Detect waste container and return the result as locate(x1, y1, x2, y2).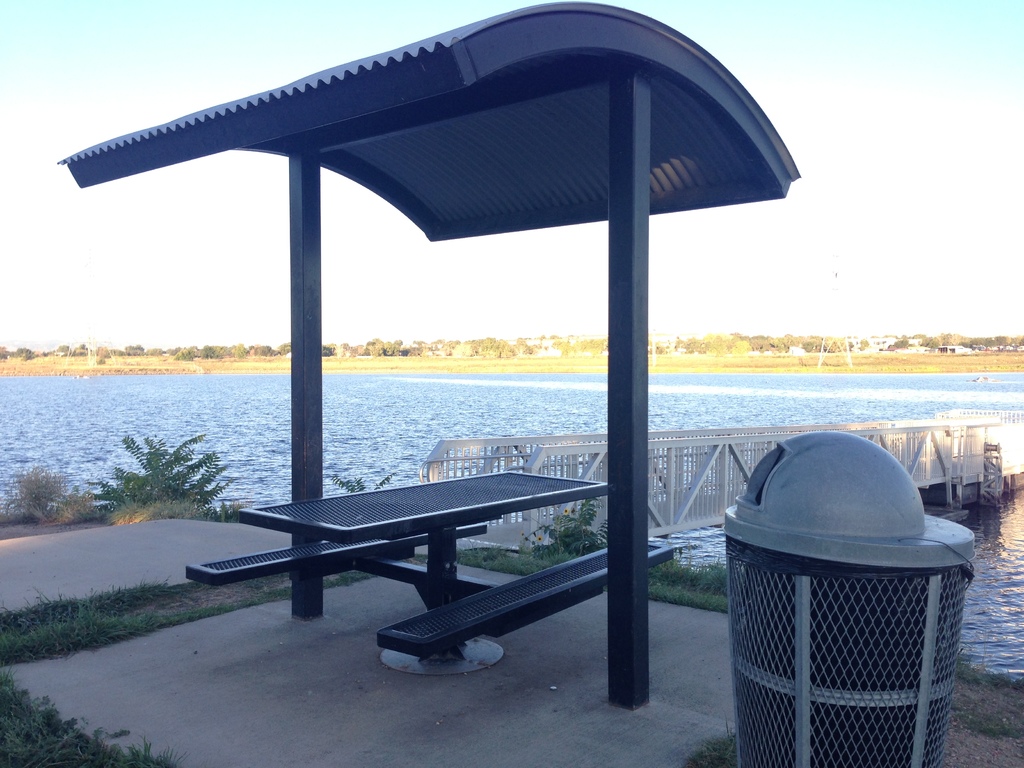
locate(711, 500, 972, 748).
